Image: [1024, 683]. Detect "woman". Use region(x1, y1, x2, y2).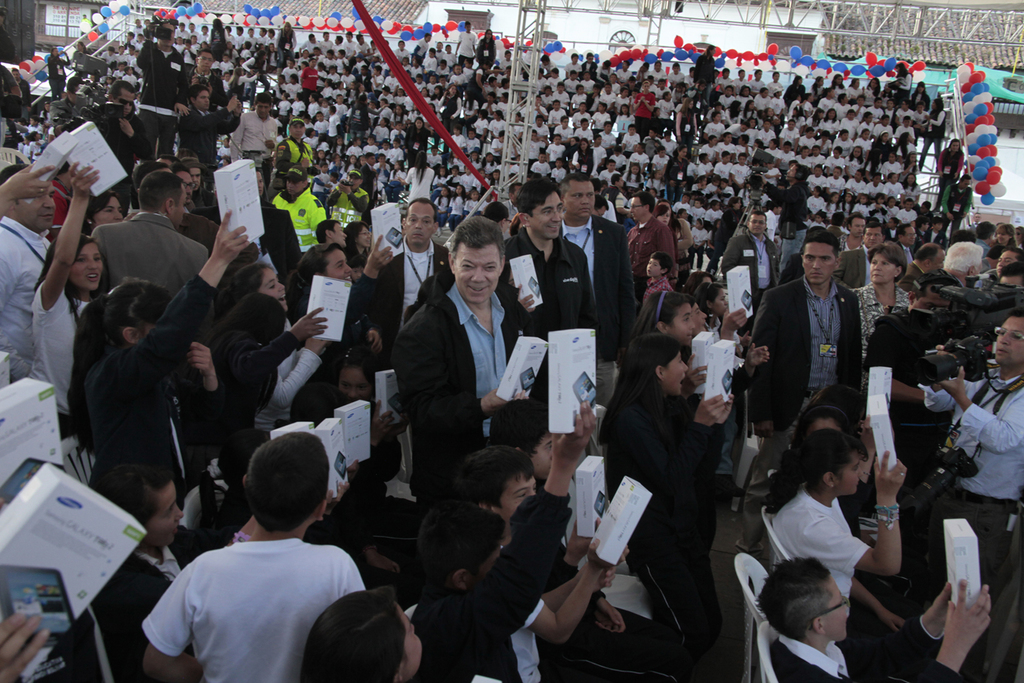
region(596, 332, 737, 669).
